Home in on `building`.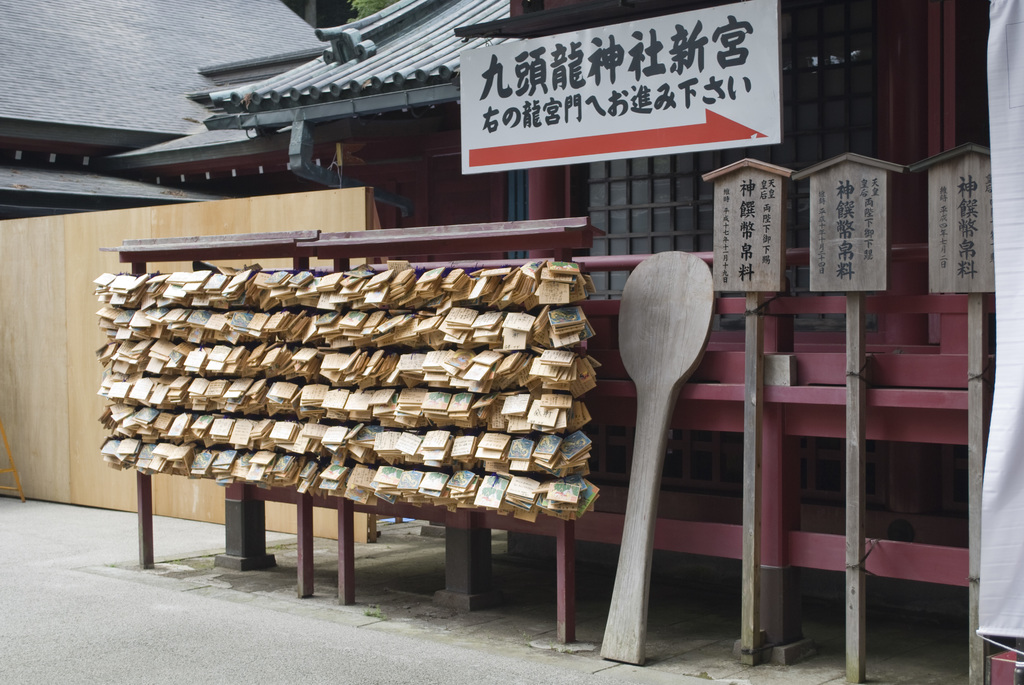
Homed in at 177:0:1023:684.
